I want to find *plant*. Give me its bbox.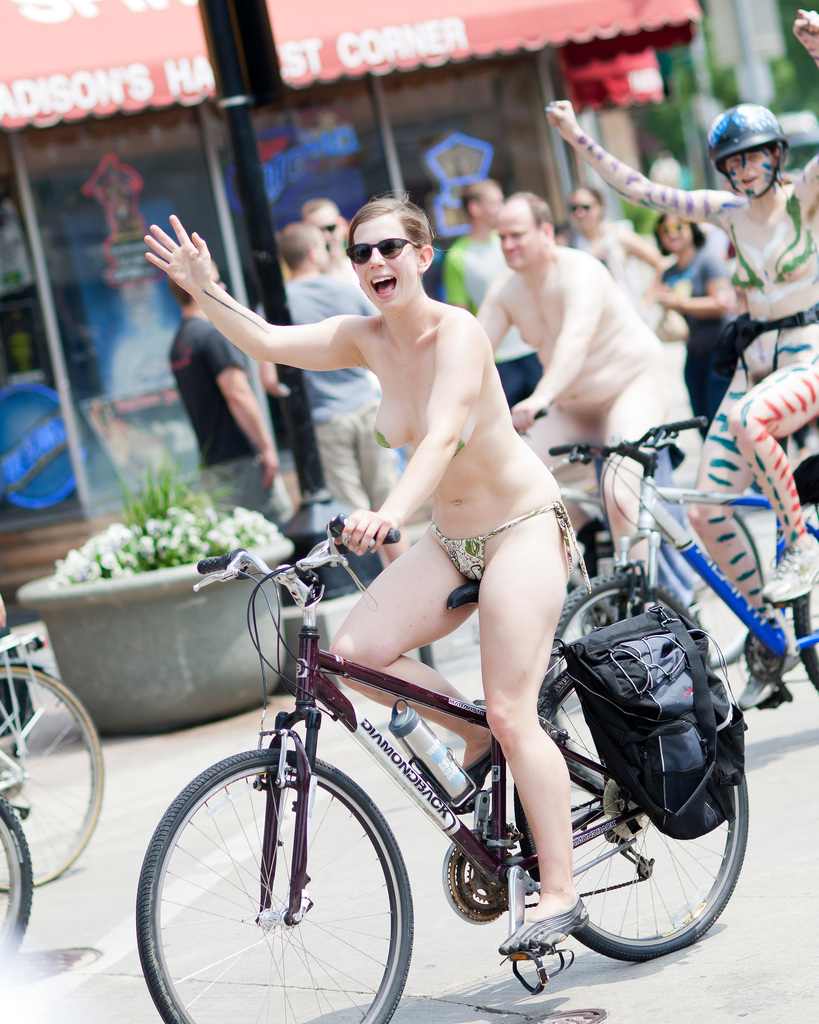
rect(51, 462, 283, 586).
